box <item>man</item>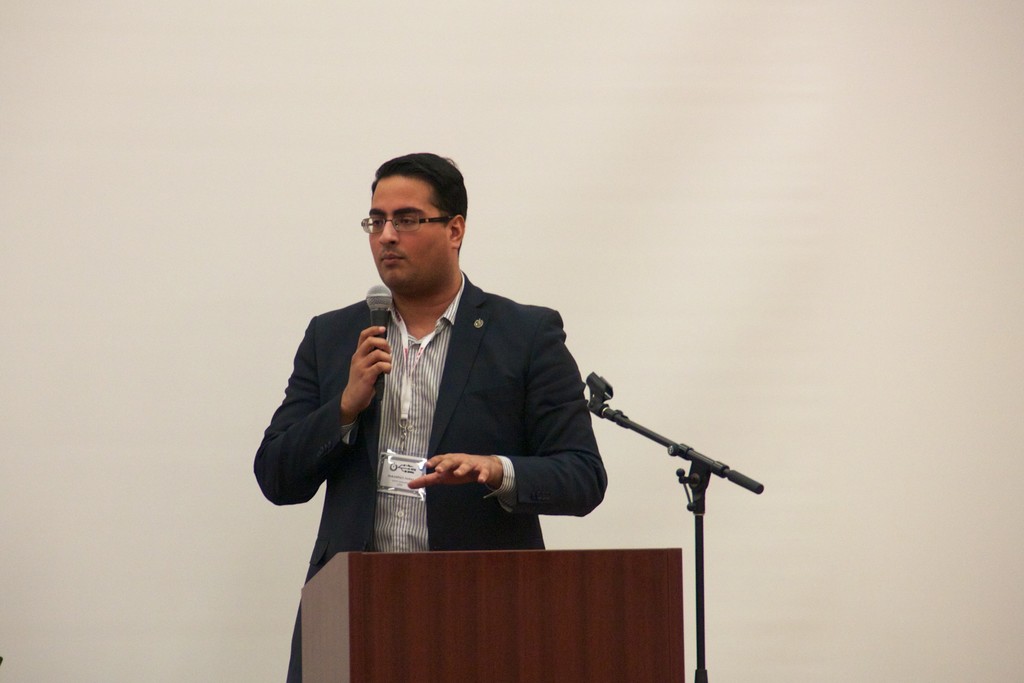
(285,179,622,563)
